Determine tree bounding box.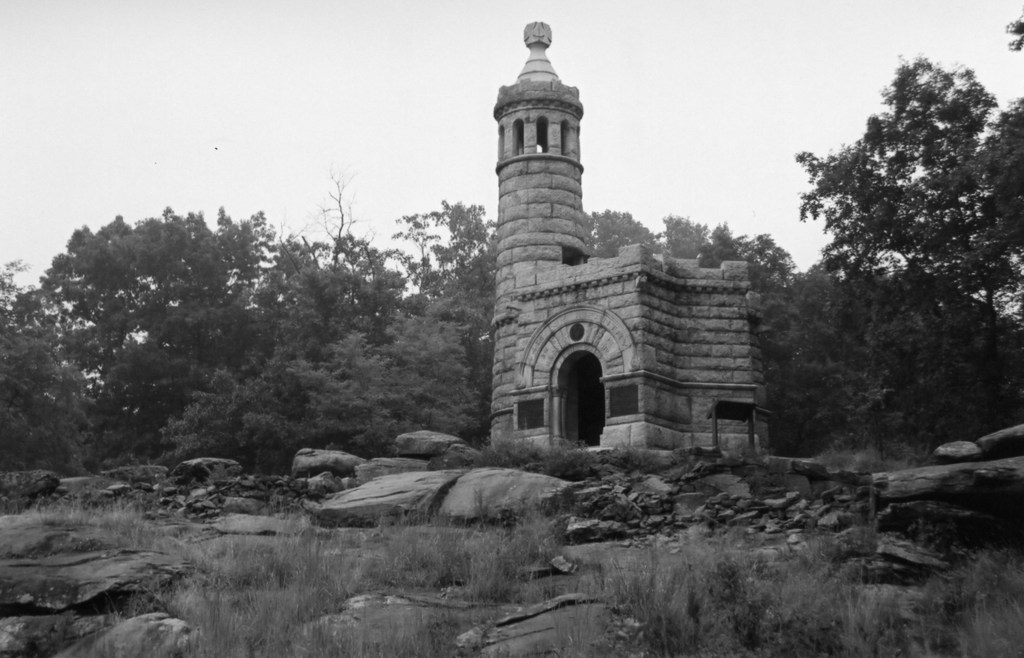
Determined: {"left": 25, "top": 170, "right": 342, "bottom": 502}.
